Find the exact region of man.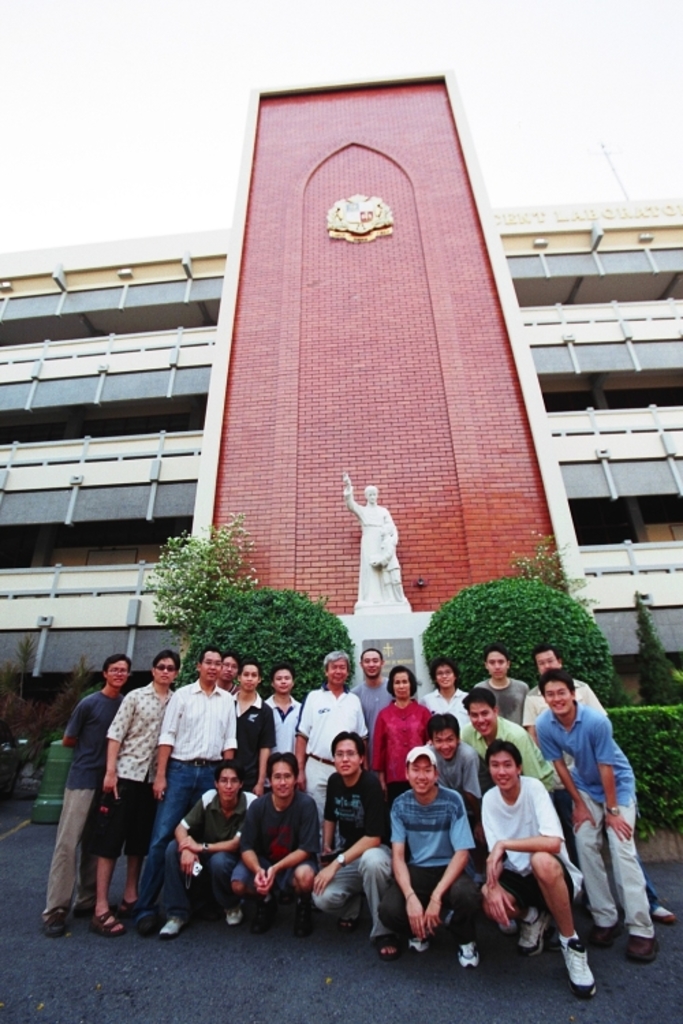
Exact region: BBox(234, 649, 279, 796).
